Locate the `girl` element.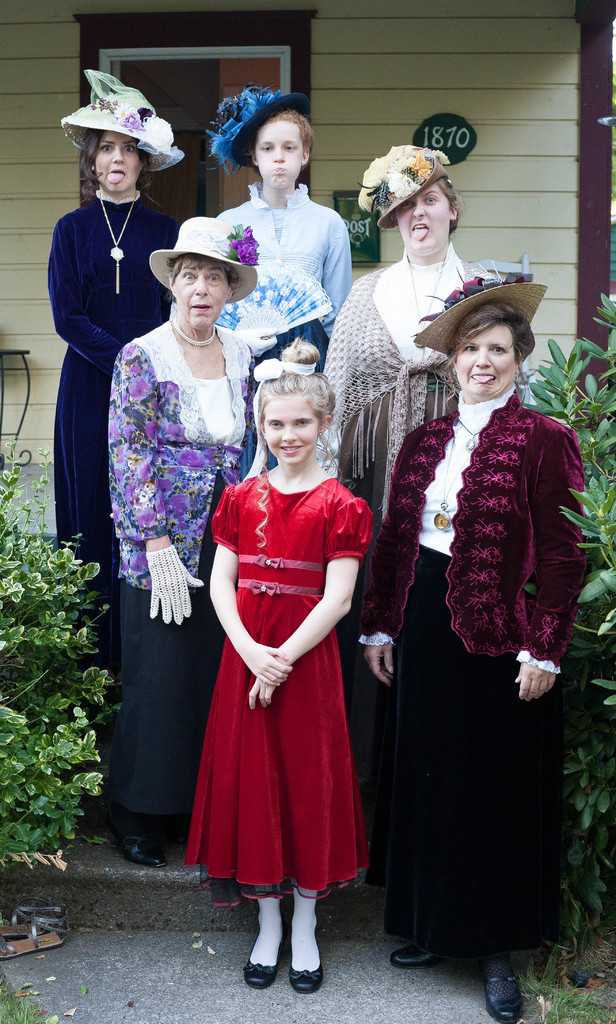
Element bbox: left=204, top=339, right=373, bottom=989.
